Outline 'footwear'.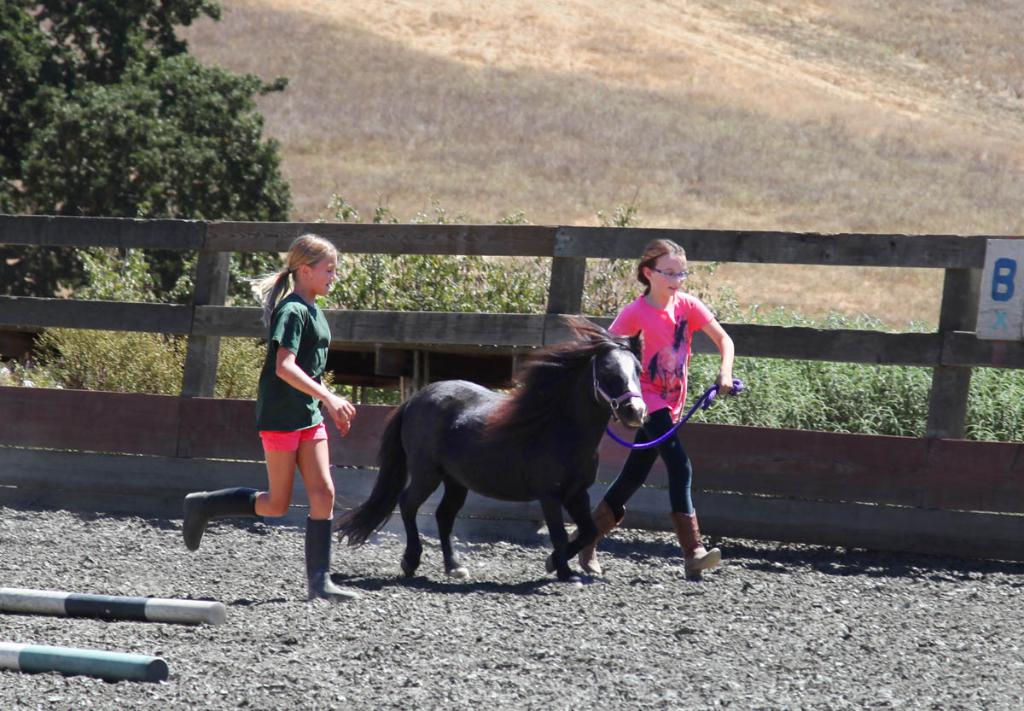
Outline: <region>185, 480, 265, 551</region>.
